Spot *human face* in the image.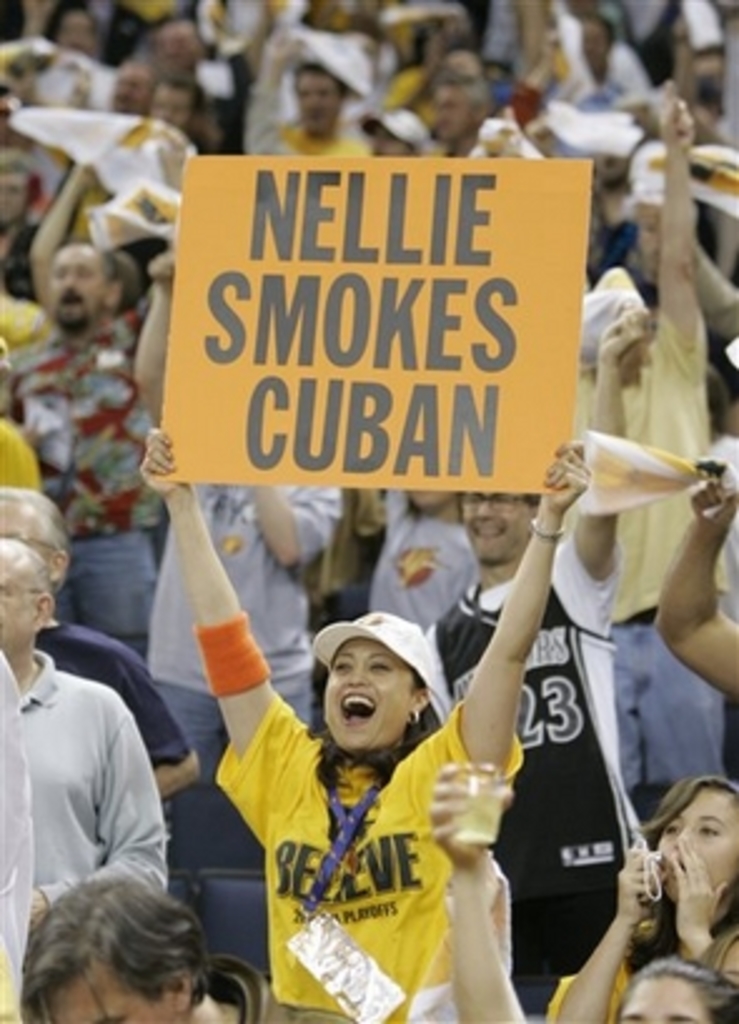
*human face* found at [x1=45, y1=253, x2=100, y2=313].
